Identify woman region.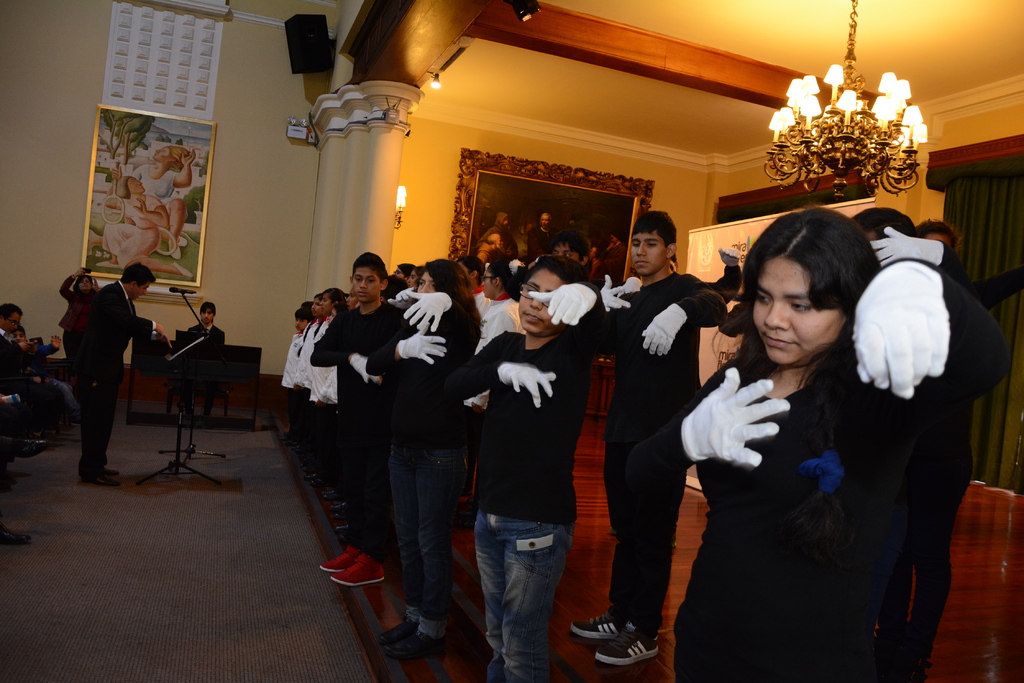
Region: detection(685, 207, 915, 666).
